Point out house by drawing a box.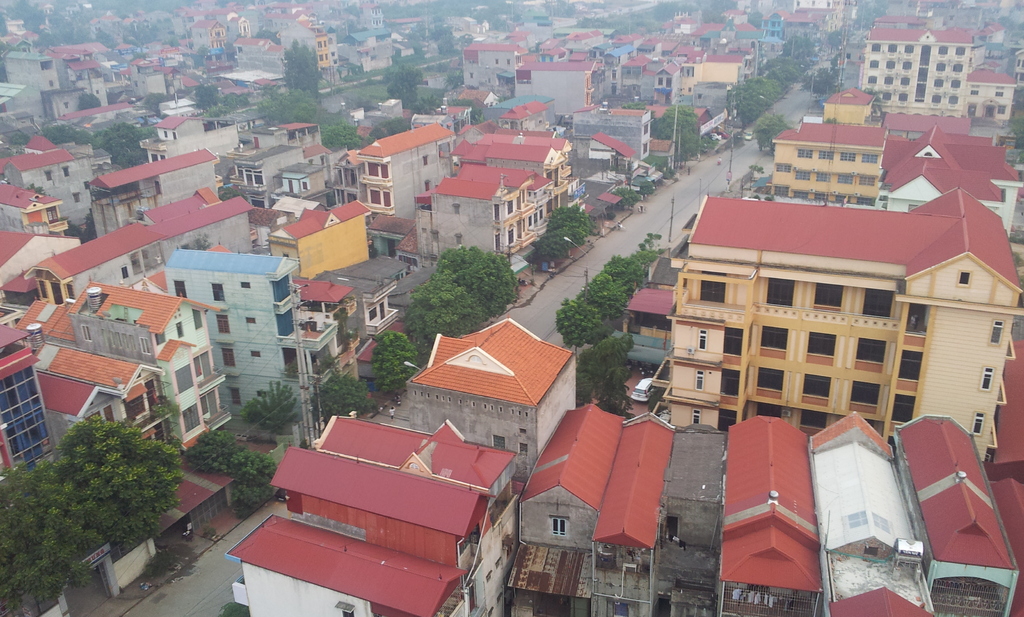
x1=14, y1=137, x2=86, y2=231.
